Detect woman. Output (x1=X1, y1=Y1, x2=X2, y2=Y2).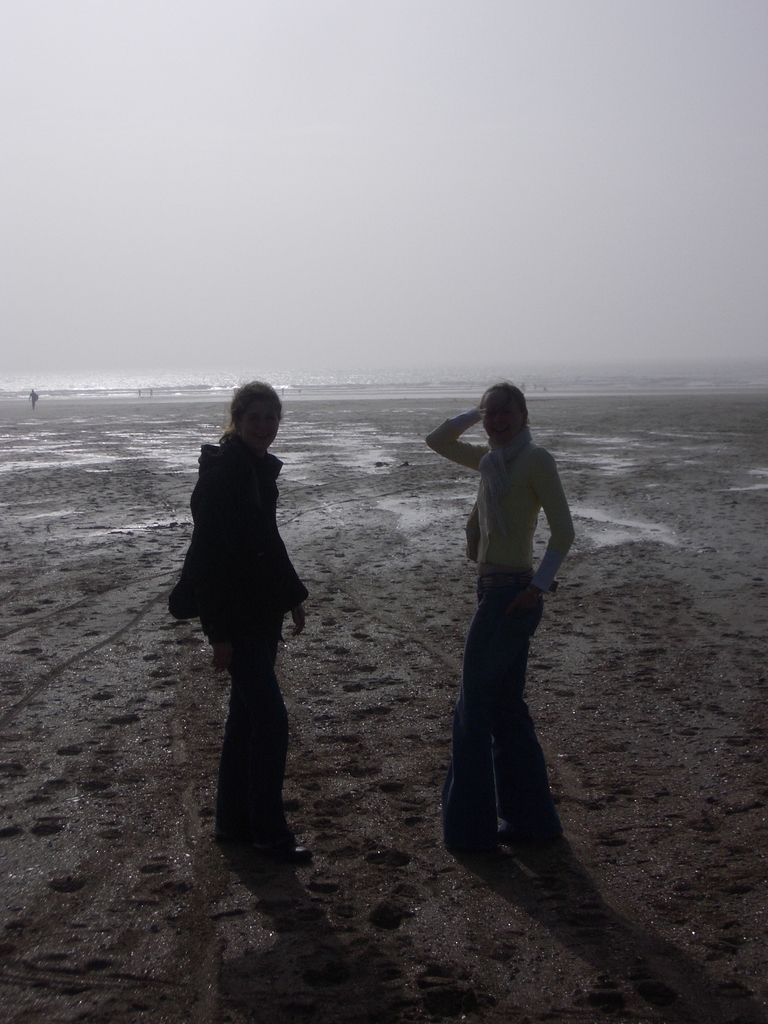
(x1=178, y1=381, x2=318, y2=860).
